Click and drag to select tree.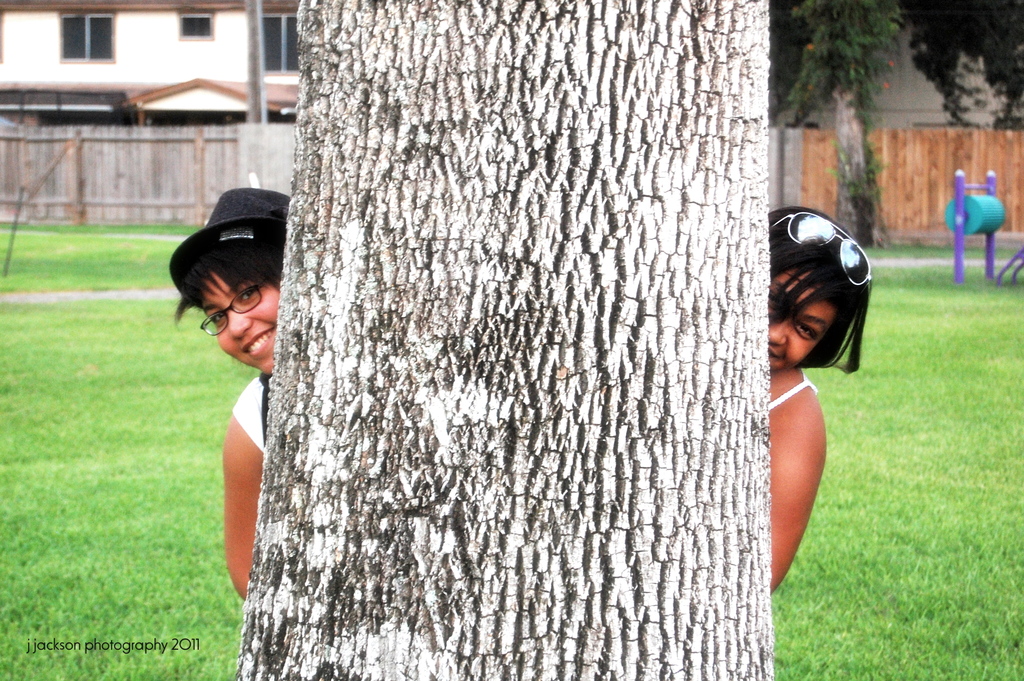
Selection: [787, 0, 902, 247].
